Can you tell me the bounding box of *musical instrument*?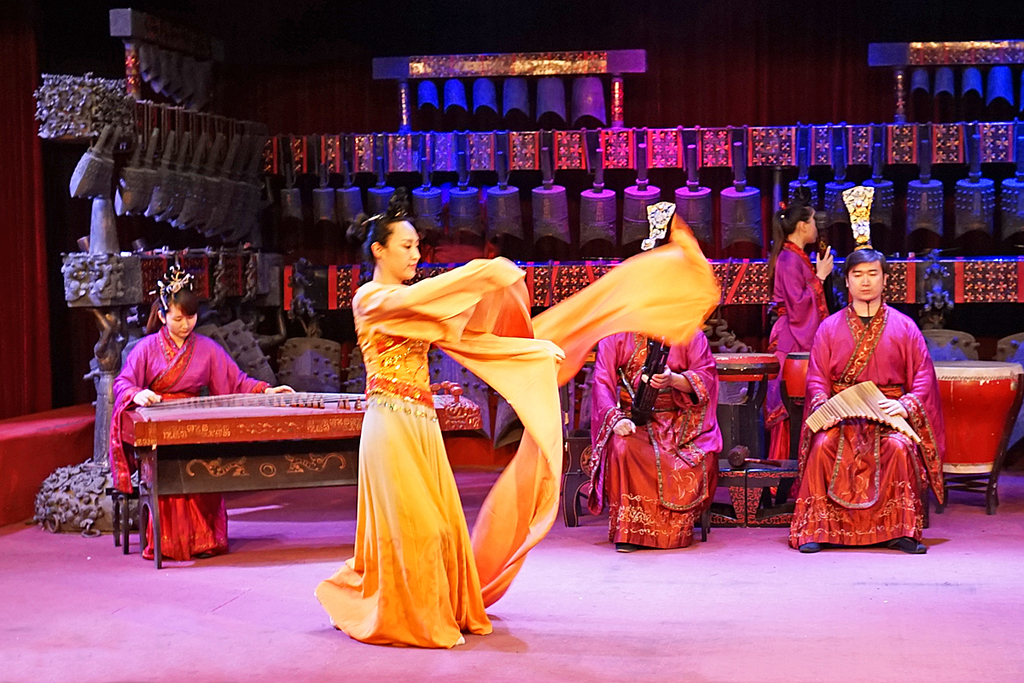
detection(713, 342, 781, 387).
